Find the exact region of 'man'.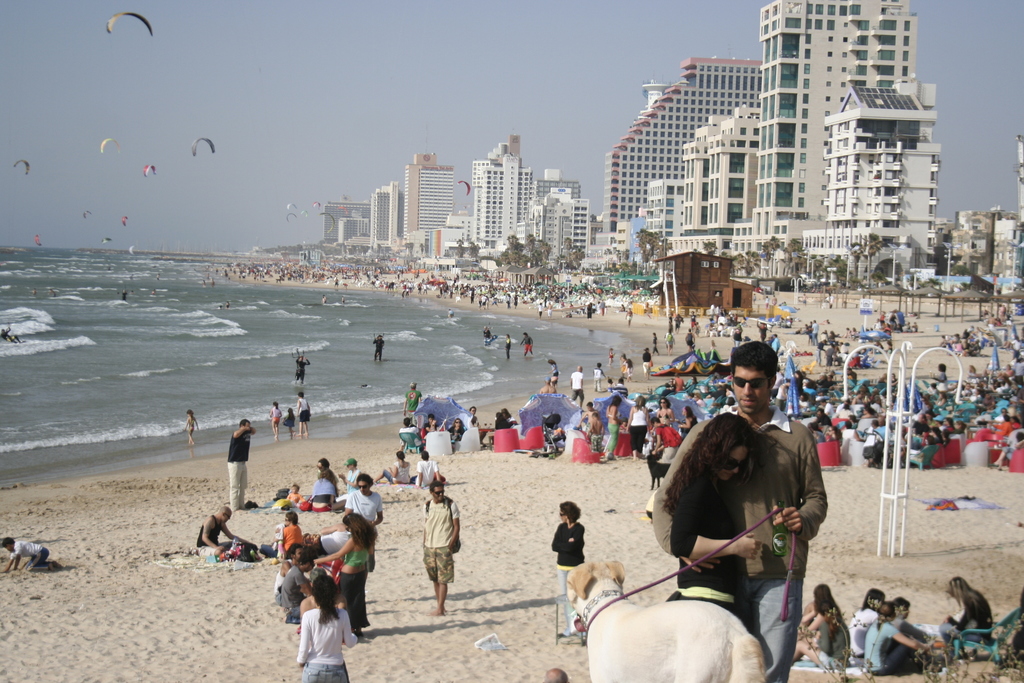
Exact region: pyautogui.locateOnScreen(399, 383, 420, 417).
